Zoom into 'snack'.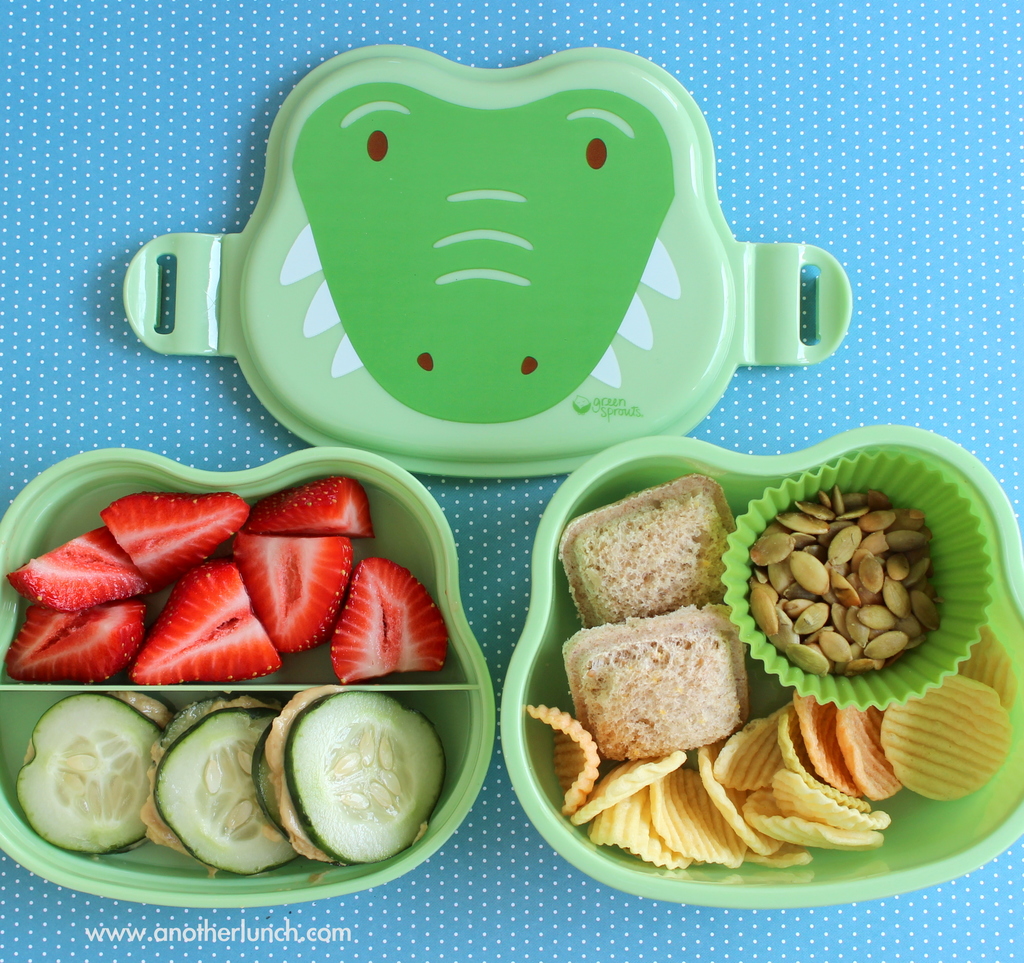
Zoom target: 568, 514, 729, 626.
